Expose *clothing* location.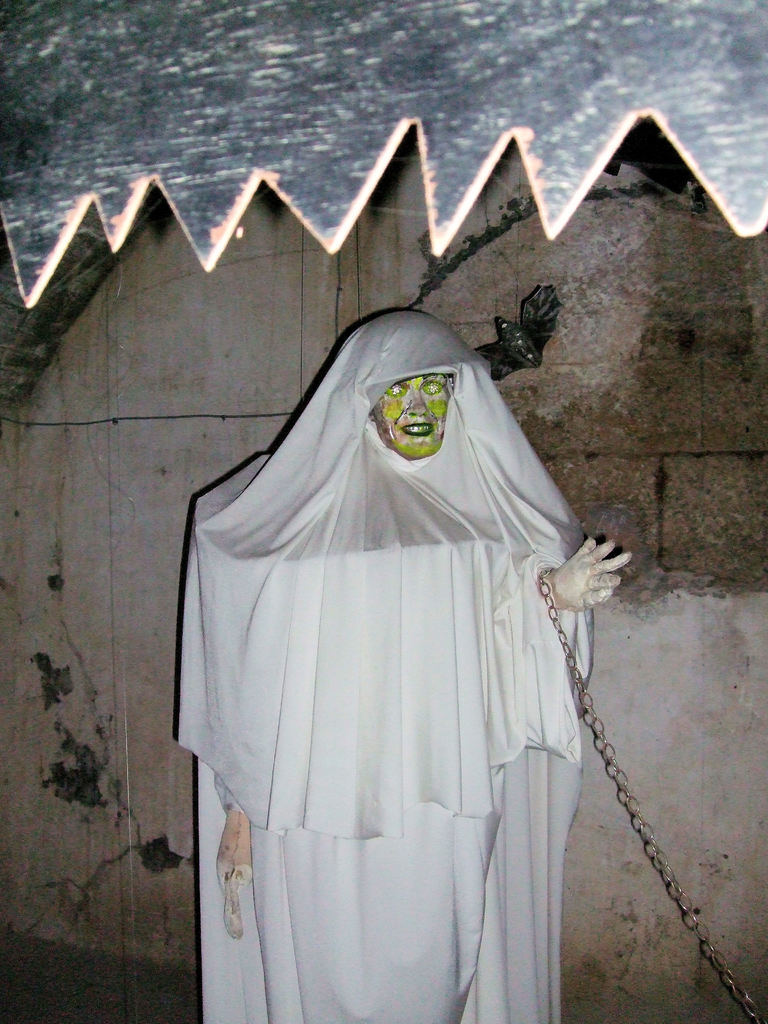
Exposed at <bbox>196, 392, 621, 1000</bbox>.
